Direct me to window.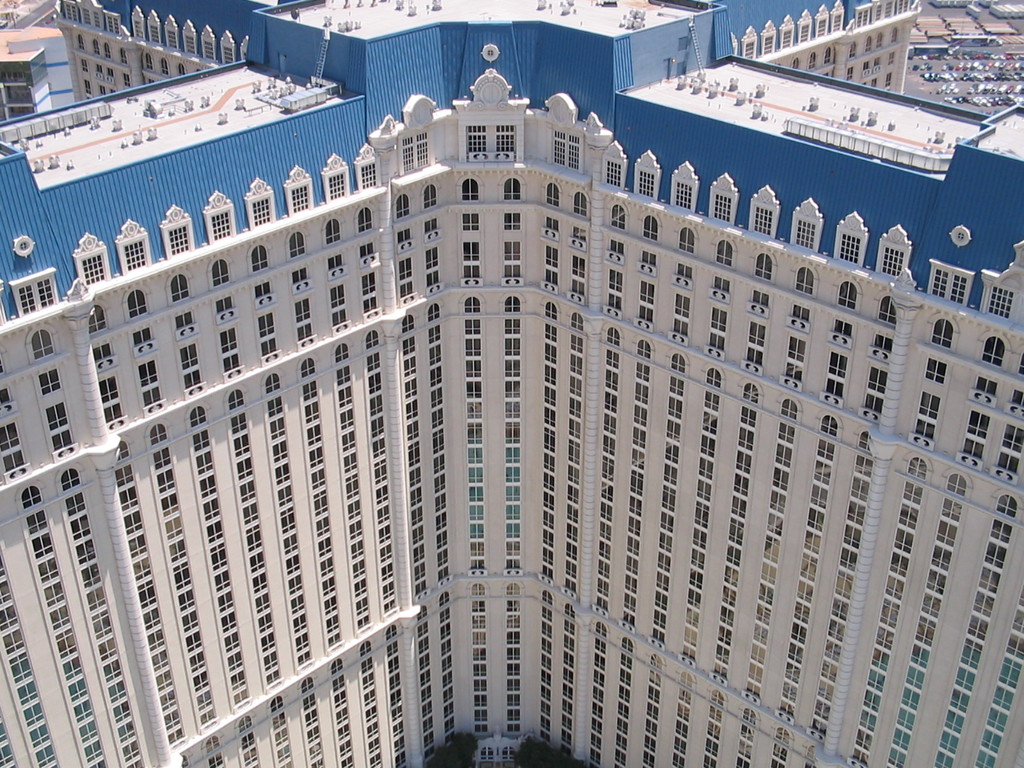
Direction: box=[0, 547, 2, 580].
